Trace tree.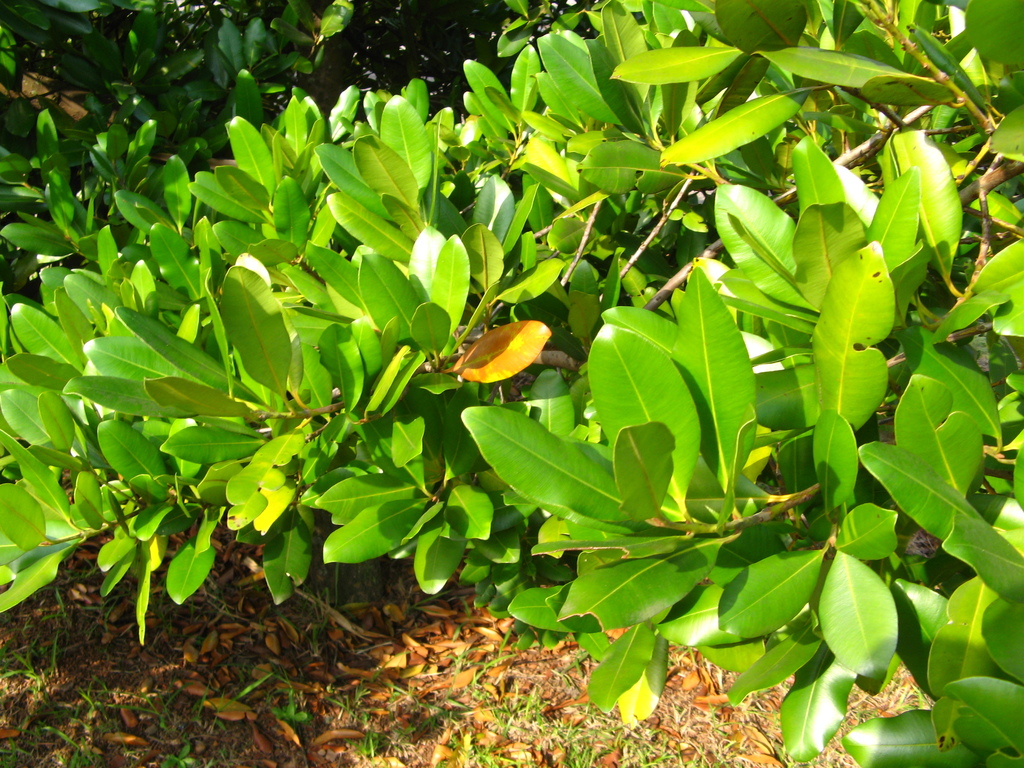
Traced to 0/0/1023/767.
